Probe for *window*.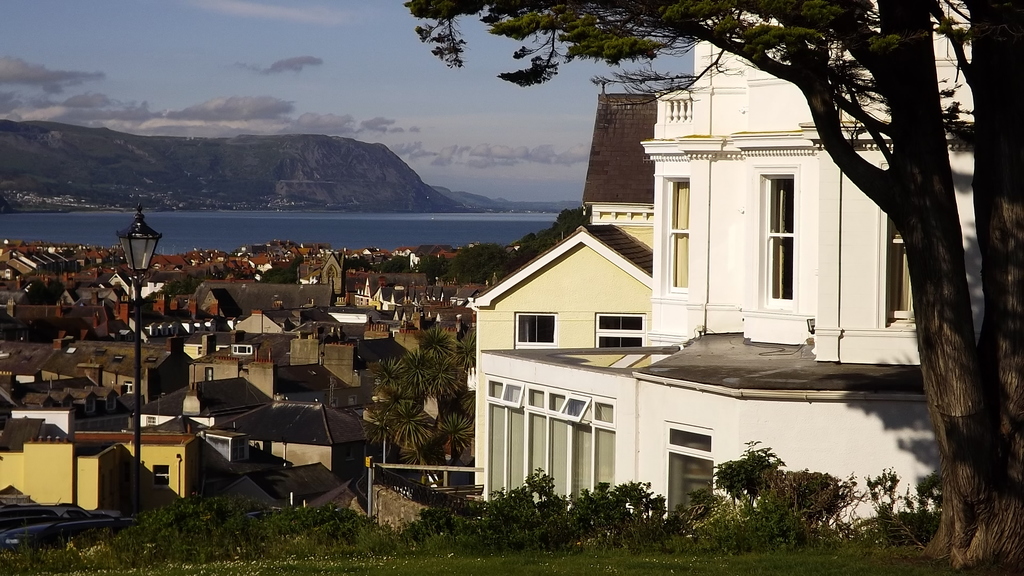
Probe result: pyautogui.locateOnScreen(661, 420, 721, 508).
